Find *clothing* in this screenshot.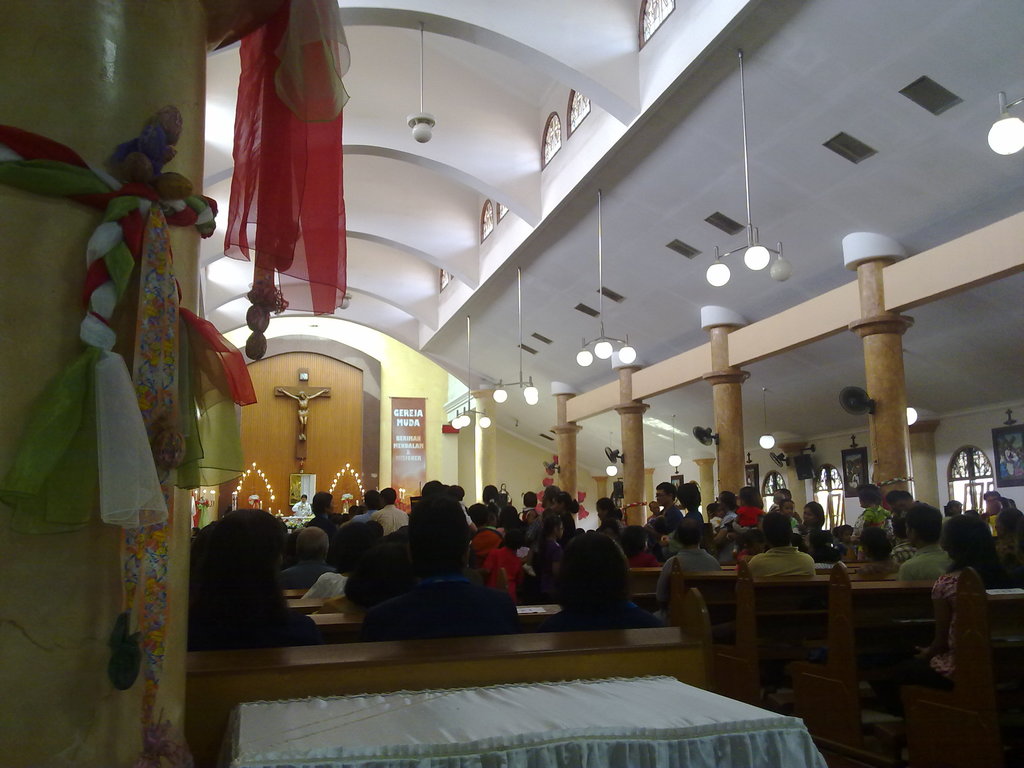
The bounding box for *clothing* is x1=906, y1=545, x2=952, y2=572.
